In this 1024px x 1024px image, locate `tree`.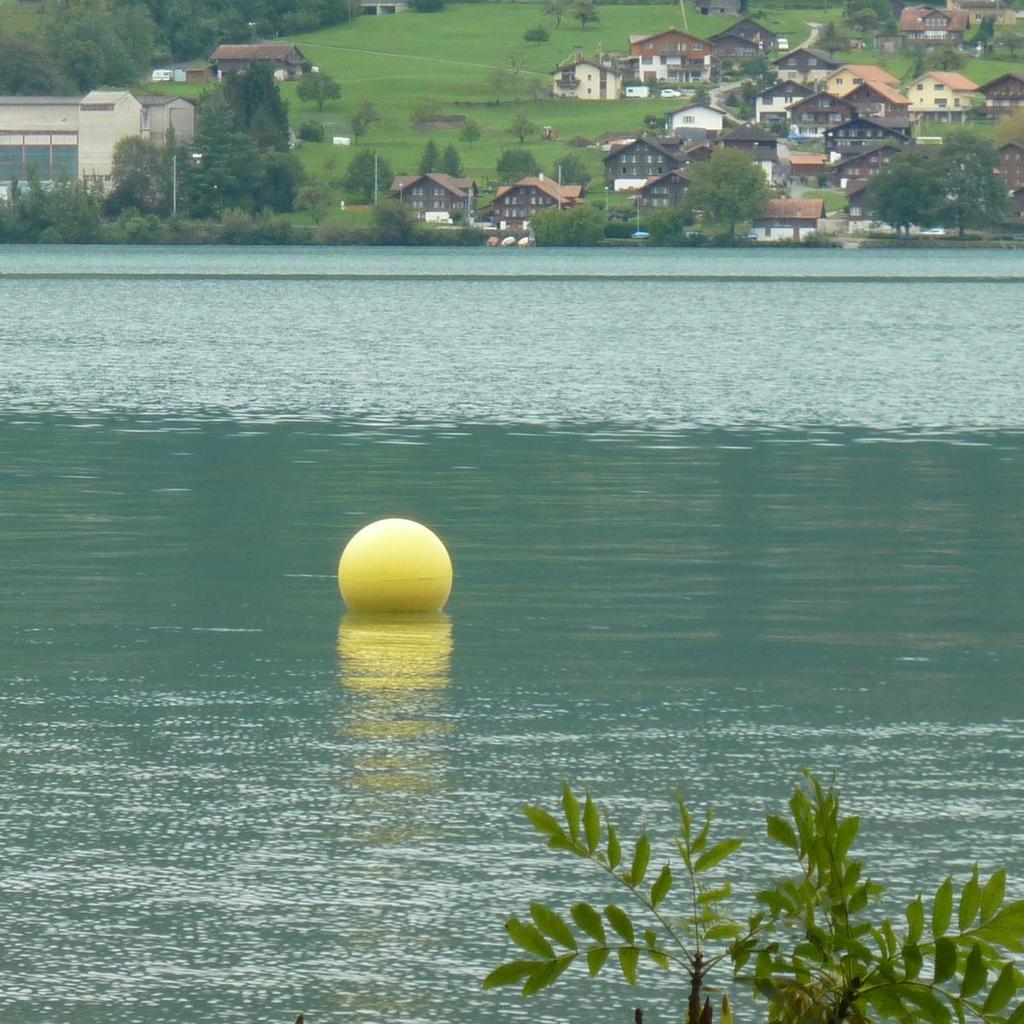
Bounding box: left=494, top=148, right=538, bottom=189.
